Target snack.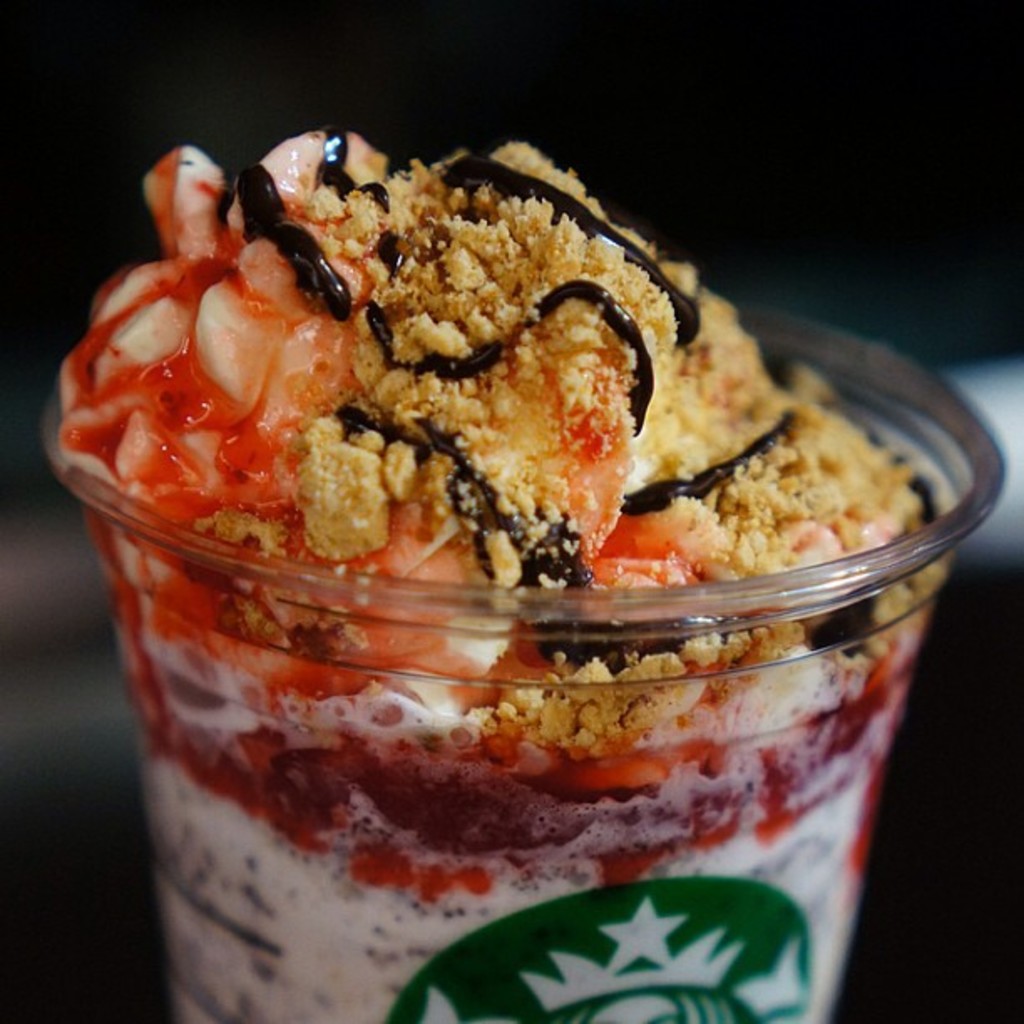
Target region: x1=49 y1=112 x2=950 y2=1022.
